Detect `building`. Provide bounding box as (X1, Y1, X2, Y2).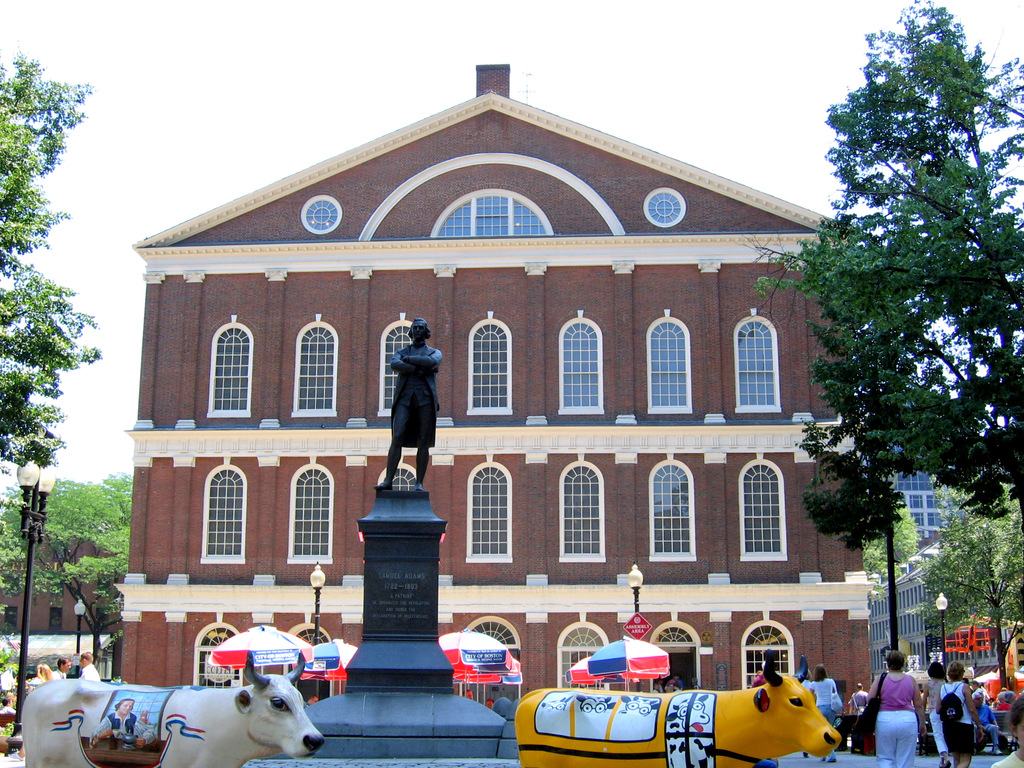
(889, 446, 950, 541).
